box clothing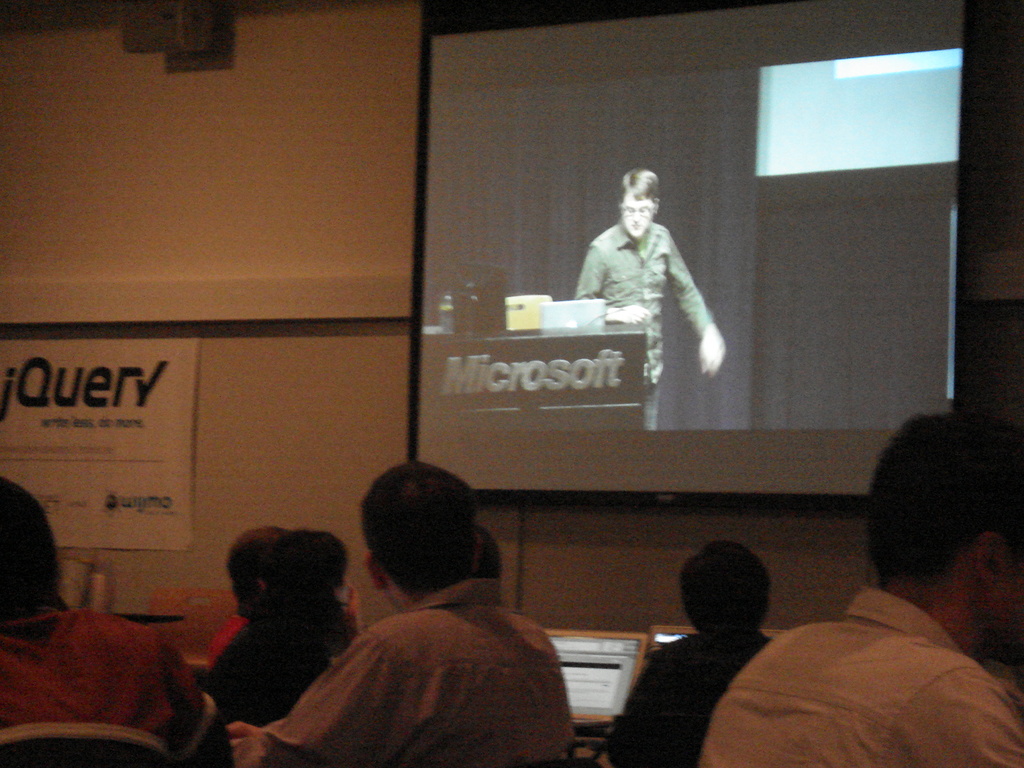
212/608/346/767
